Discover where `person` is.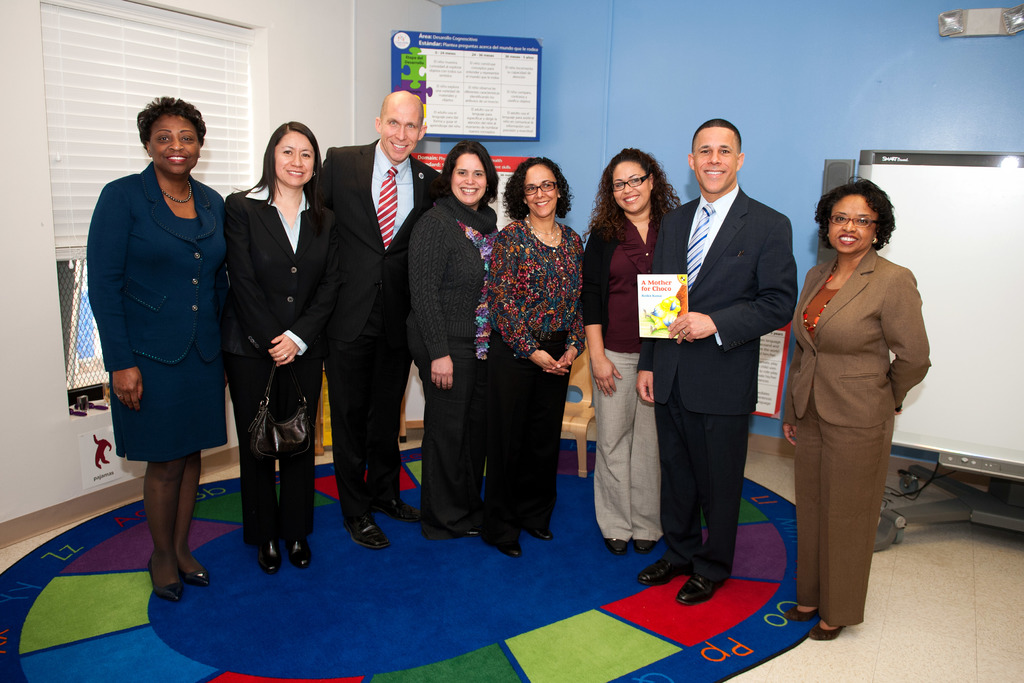
Discovered at [left=316, top=92, right=444, bottom=555].
